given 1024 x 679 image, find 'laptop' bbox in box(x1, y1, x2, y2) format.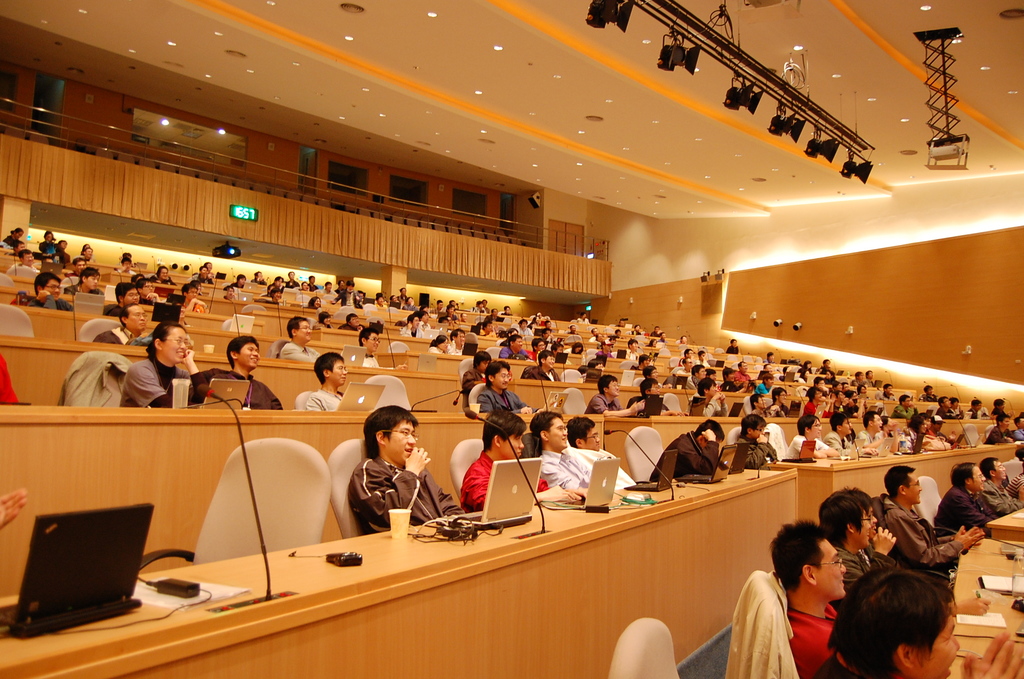
box(554, 353, 570, 364).
